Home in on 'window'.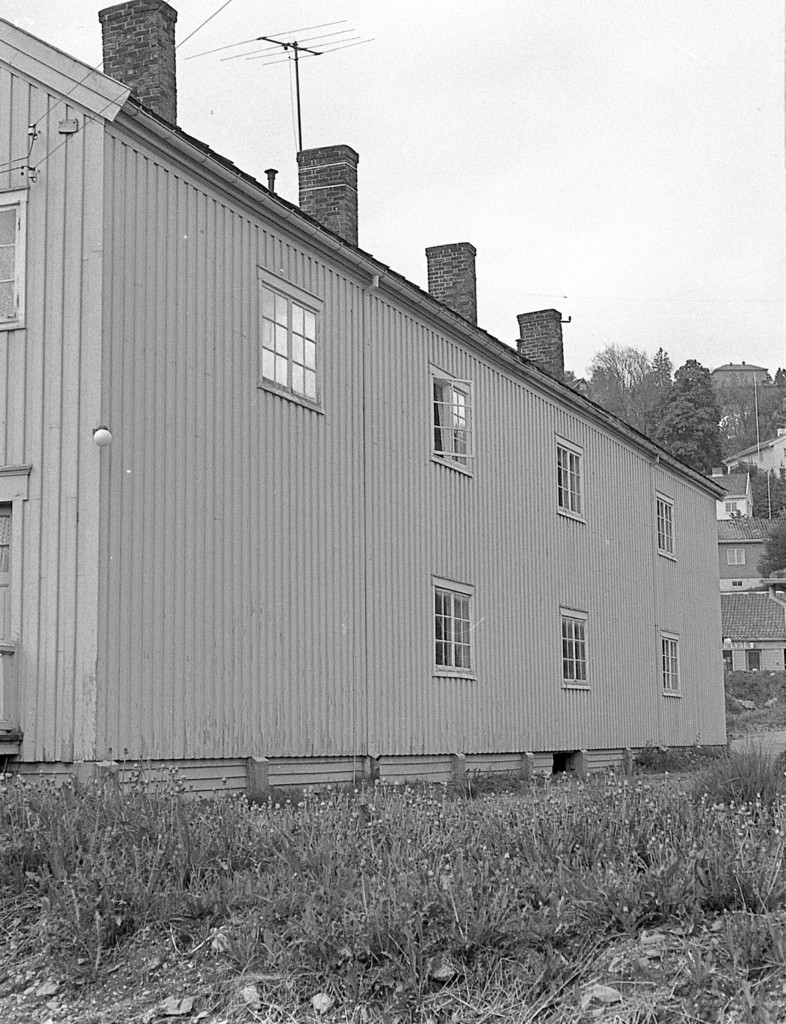
Homed in at box=[262, 276, 317, 399].
